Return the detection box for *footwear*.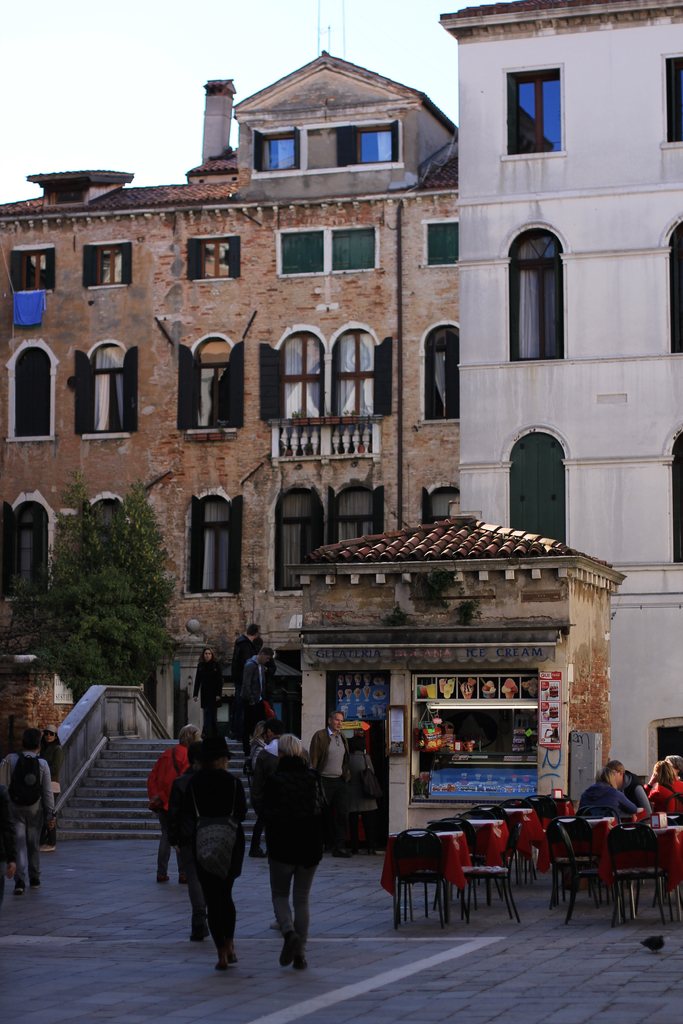
bbox=[155, 872, 171, 883].
